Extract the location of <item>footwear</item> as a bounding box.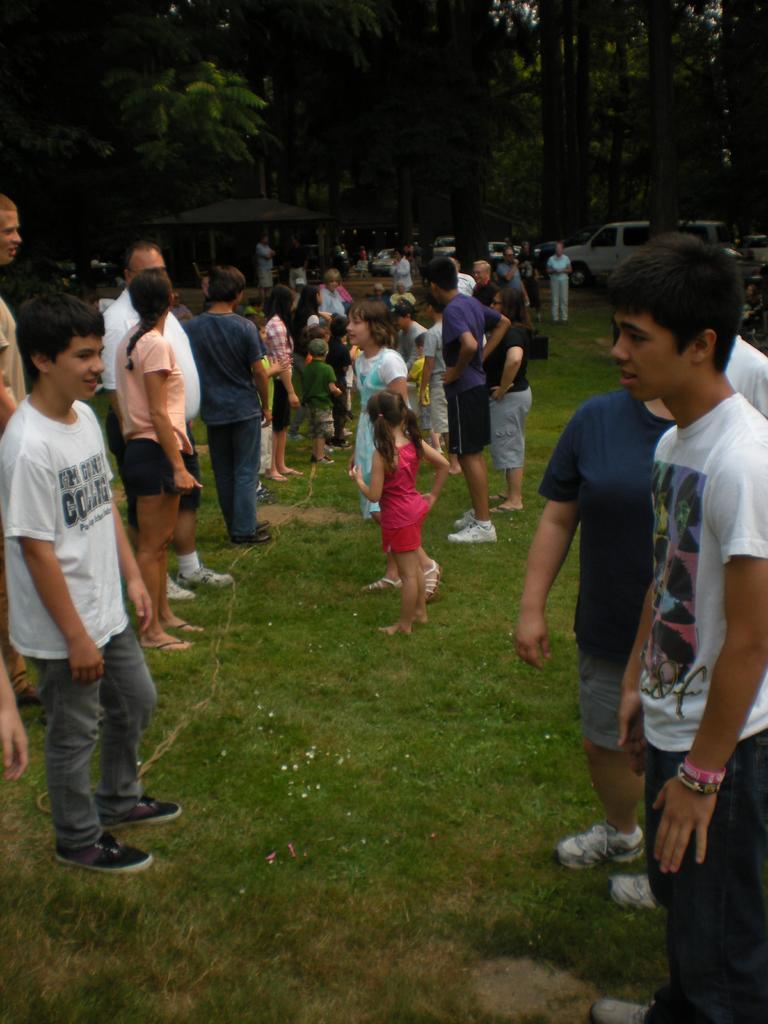
[614, 872, 662, 908].
